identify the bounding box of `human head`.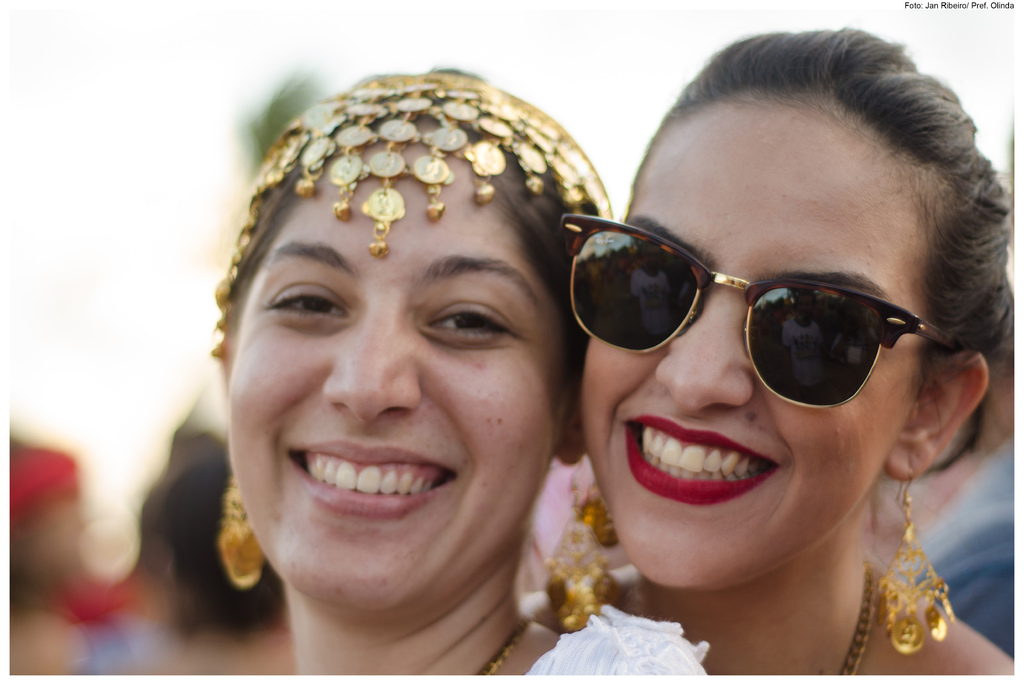
Rect(572, 27, 1015, 596).
